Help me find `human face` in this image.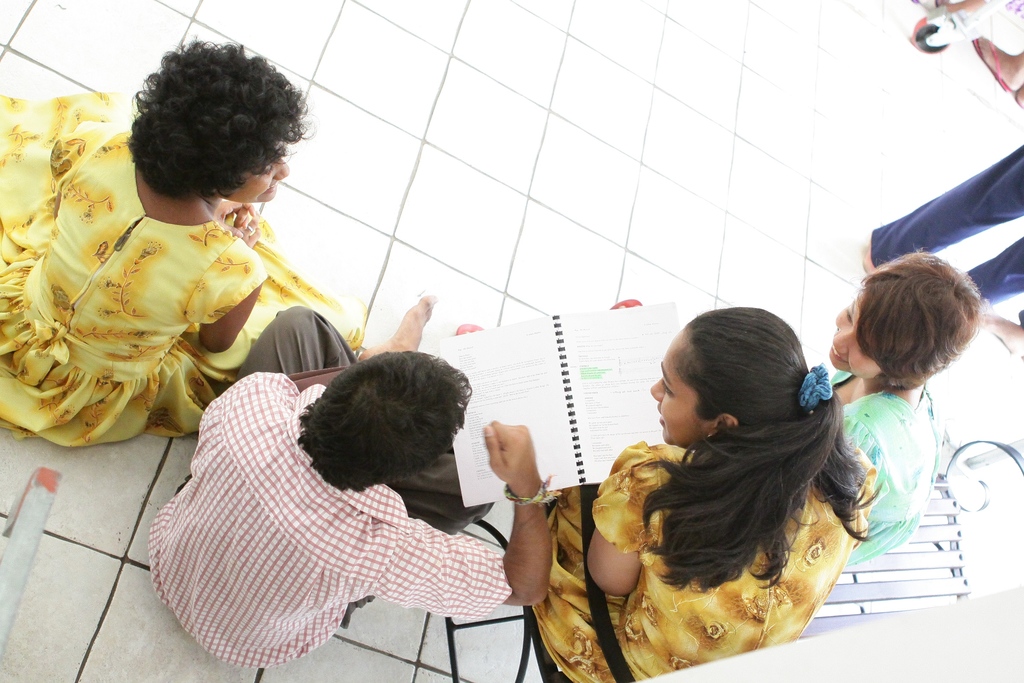
Found it: box=[220, 138, 292, 205].
